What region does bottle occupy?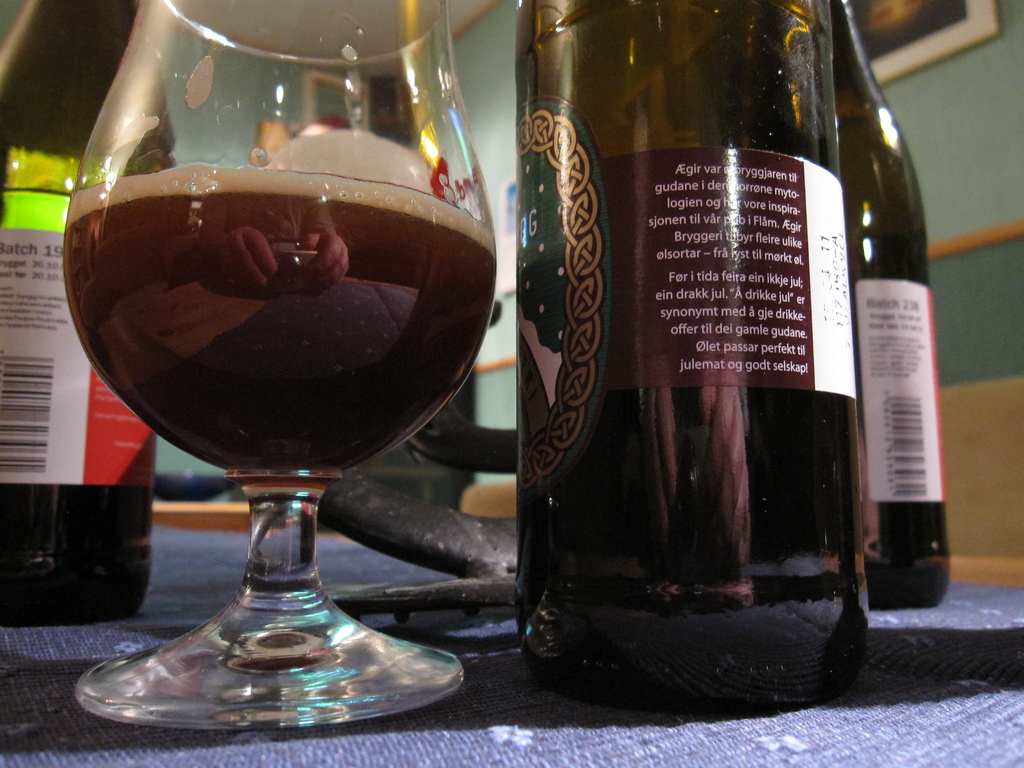
[833, 0, 956, 613].
